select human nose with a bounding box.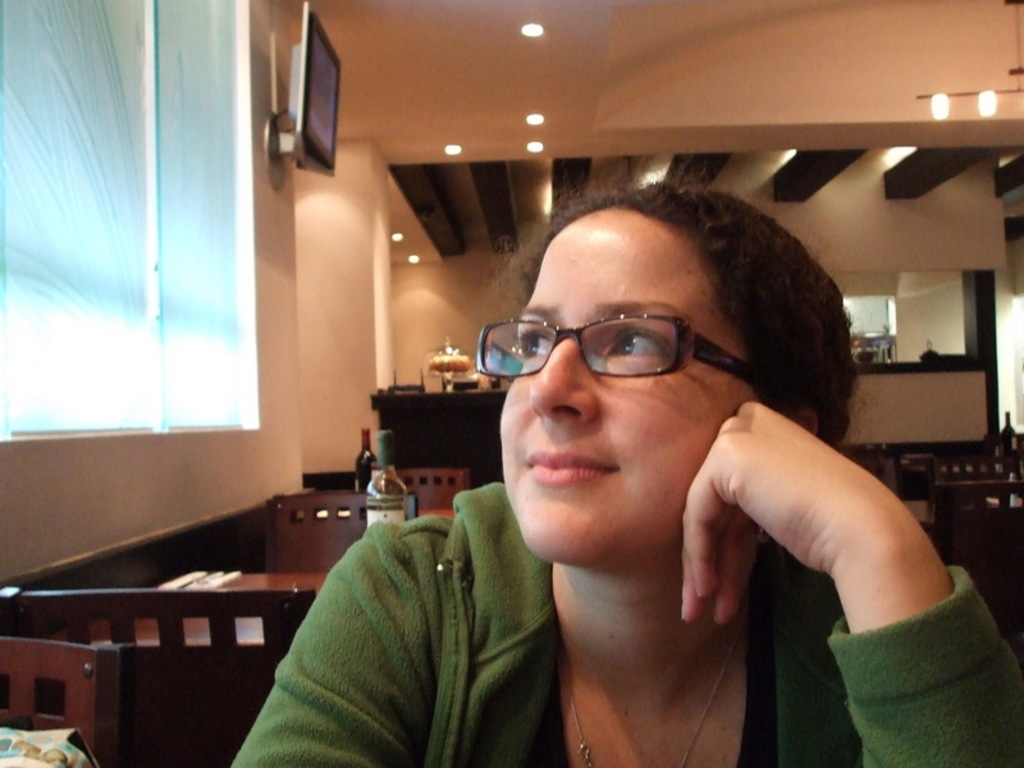
region(525, 338, 607, 425).
